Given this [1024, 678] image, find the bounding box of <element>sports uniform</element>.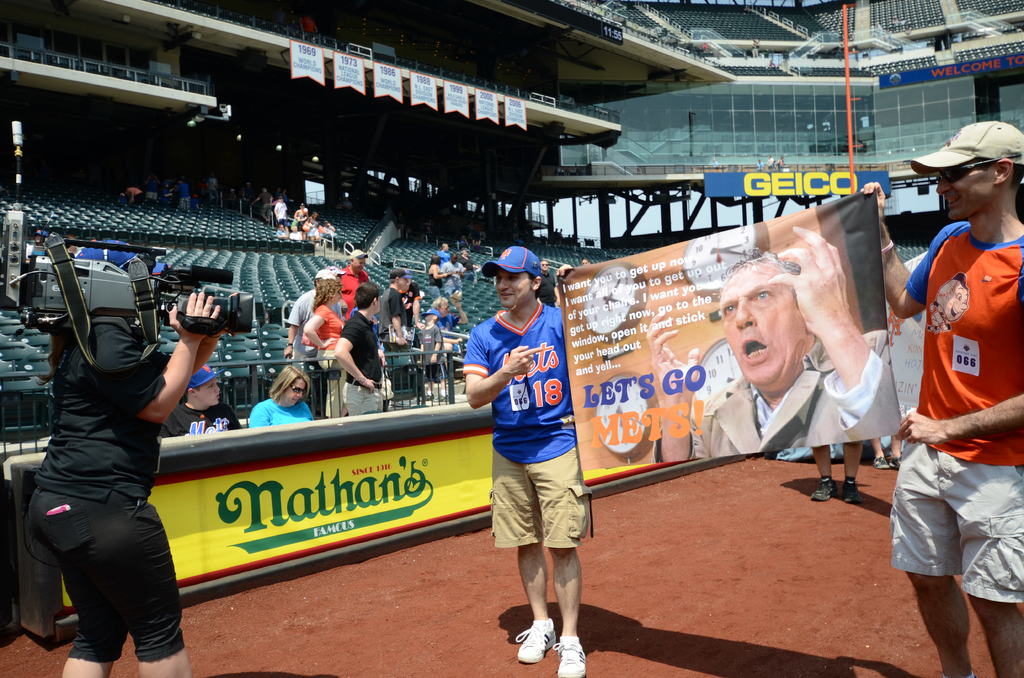
<bbox>891, 456, 904, 469</bbox>.
